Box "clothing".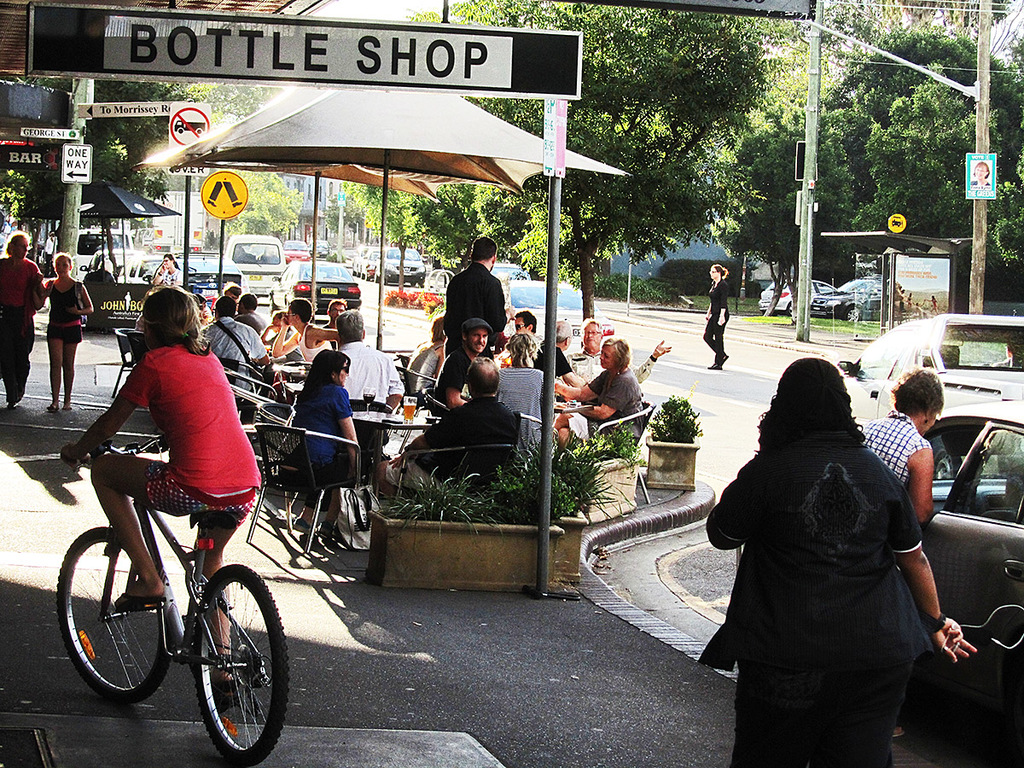
437 261 509 352.
